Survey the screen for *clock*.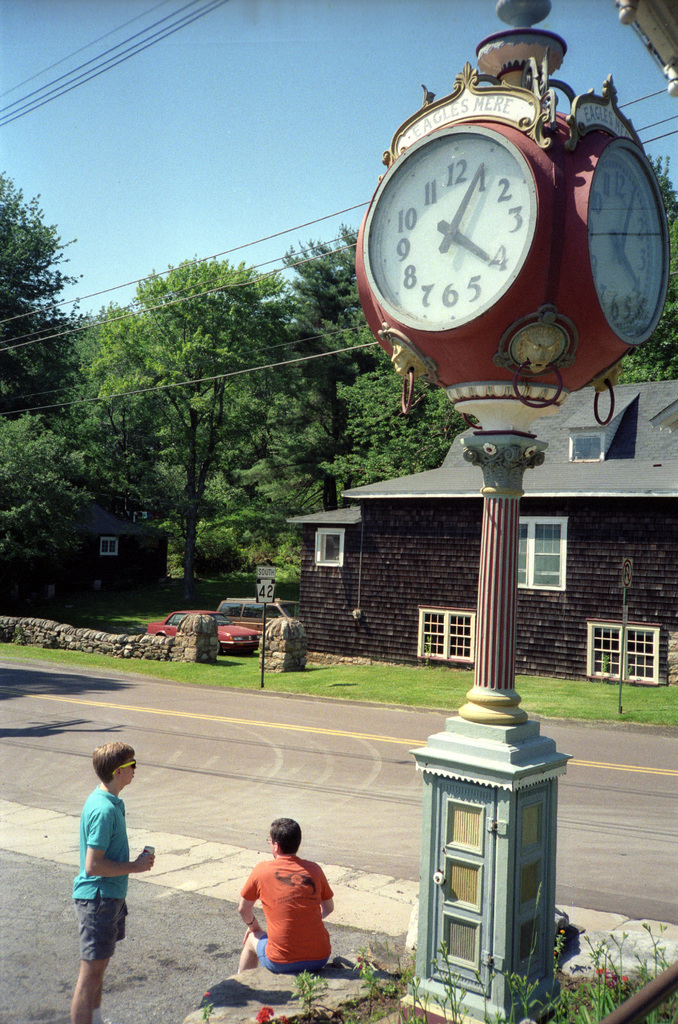
Survey found: [x1=592, y1=132, x2=673, y2=346].
